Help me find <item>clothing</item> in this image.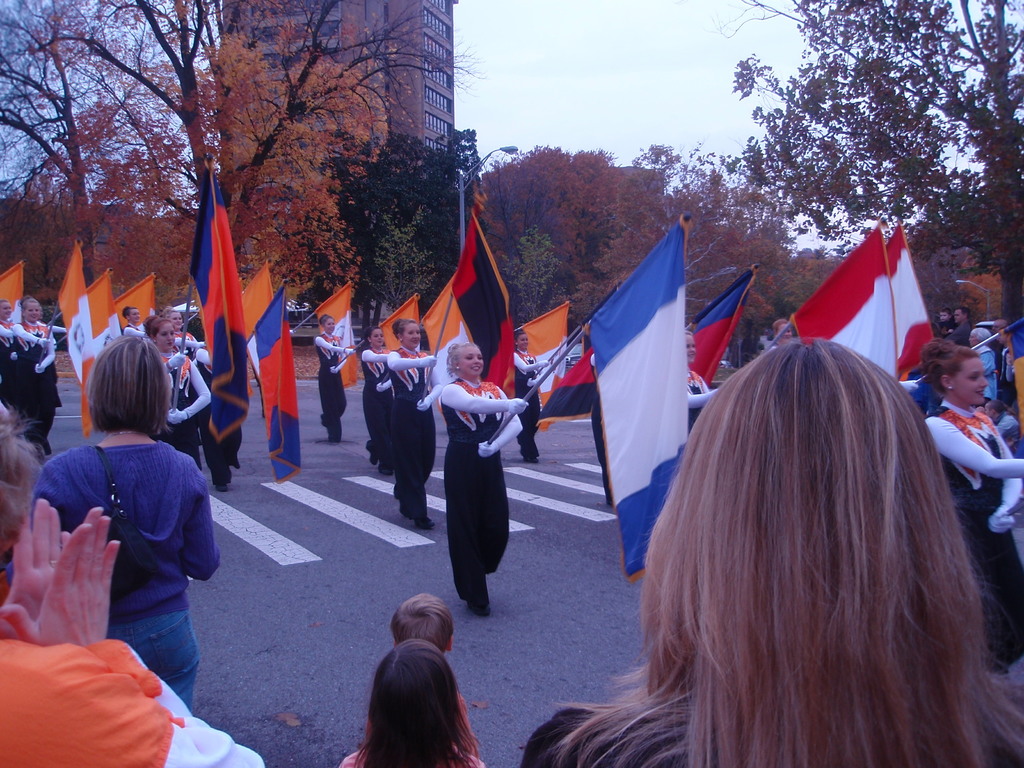
Found it: [x1=425, y1=339, x2=520, y2=607].
